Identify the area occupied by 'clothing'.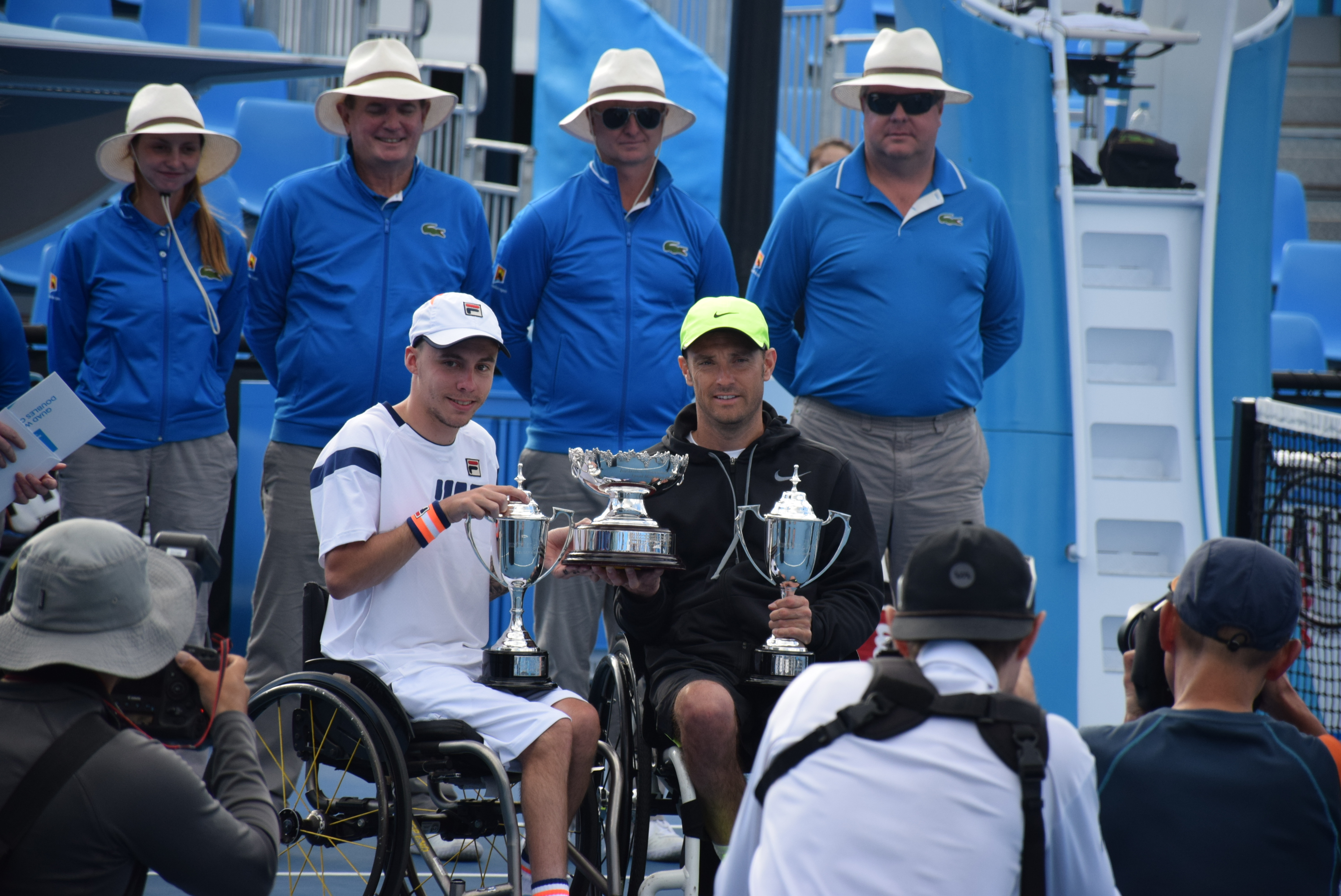
Area: (112, 60, 222, 365).
